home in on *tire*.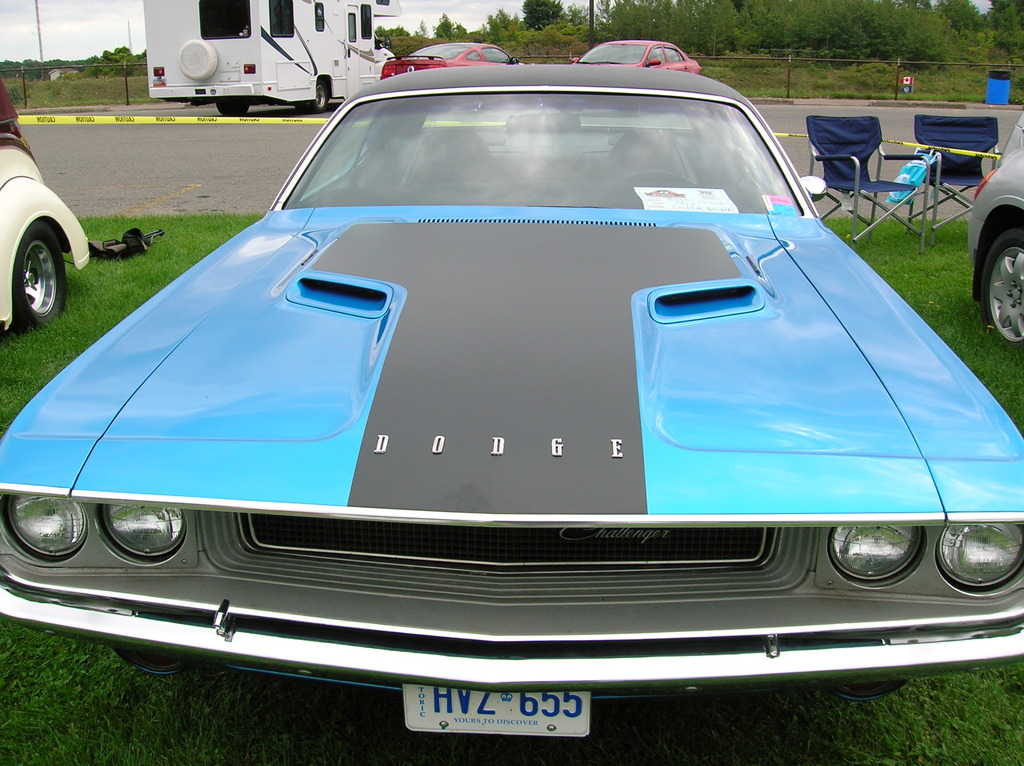
Homed in at 296/82/328/113.
